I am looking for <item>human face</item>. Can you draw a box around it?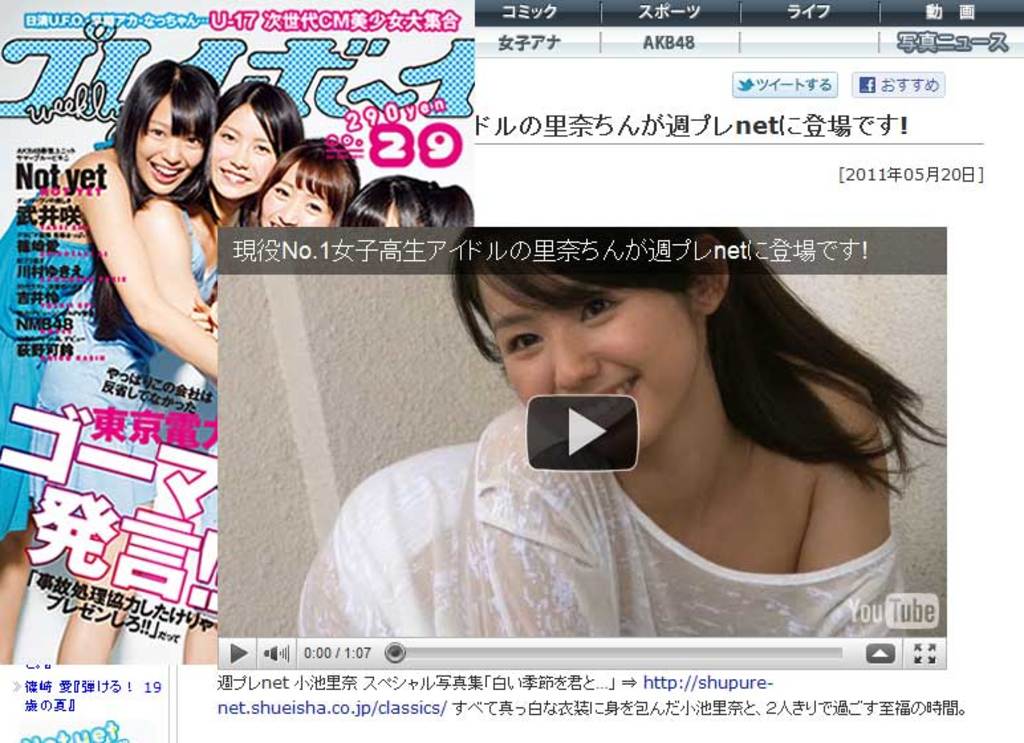
Sure, the bounding box is detection(259, 171, 329, 224).
